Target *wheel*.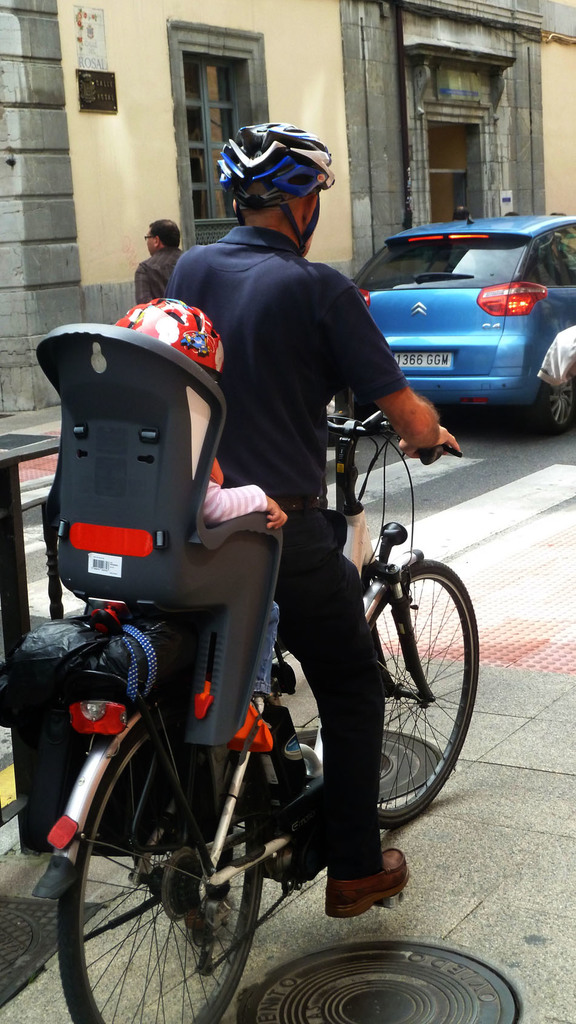
Target region: (313, 552, 484, 825).
